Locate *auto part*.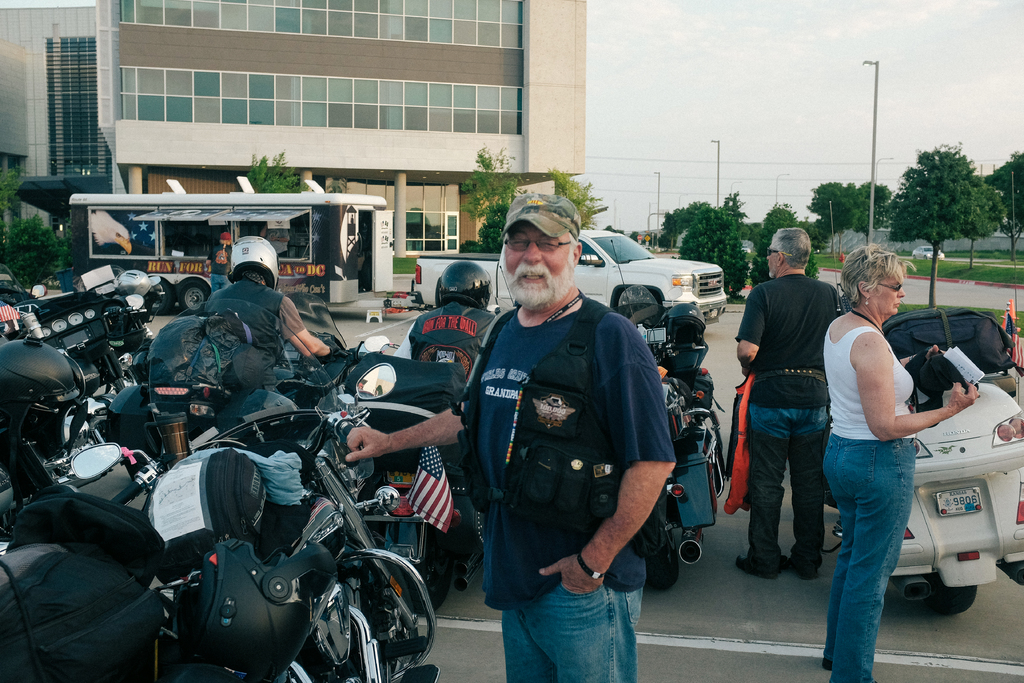
Bounding box: <bbox>576, 255, 604, 272</bbox>.
